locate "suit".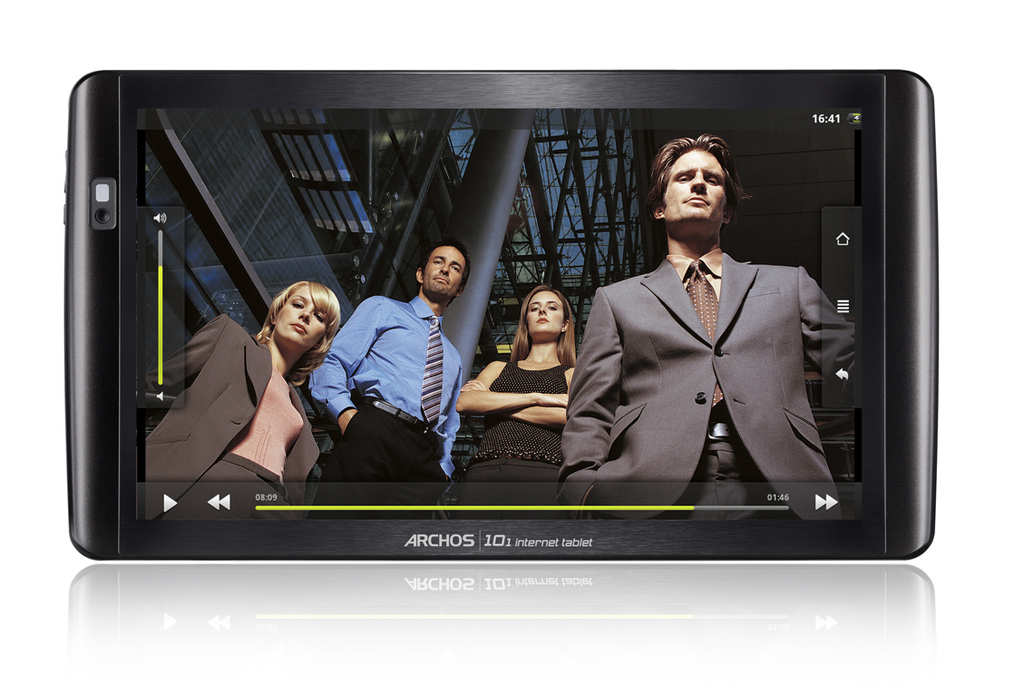
Bounding box: (x1=135, y1=311, x2=323, y2=525).
